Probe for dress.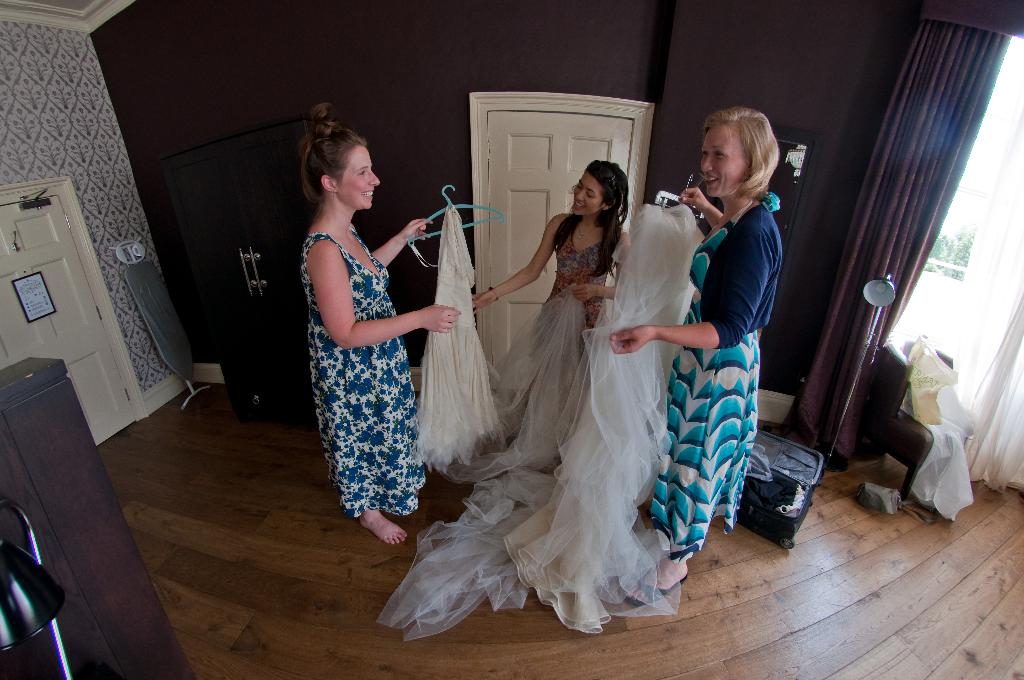
Probe result: l=645, t=195, r=781, b=553.
